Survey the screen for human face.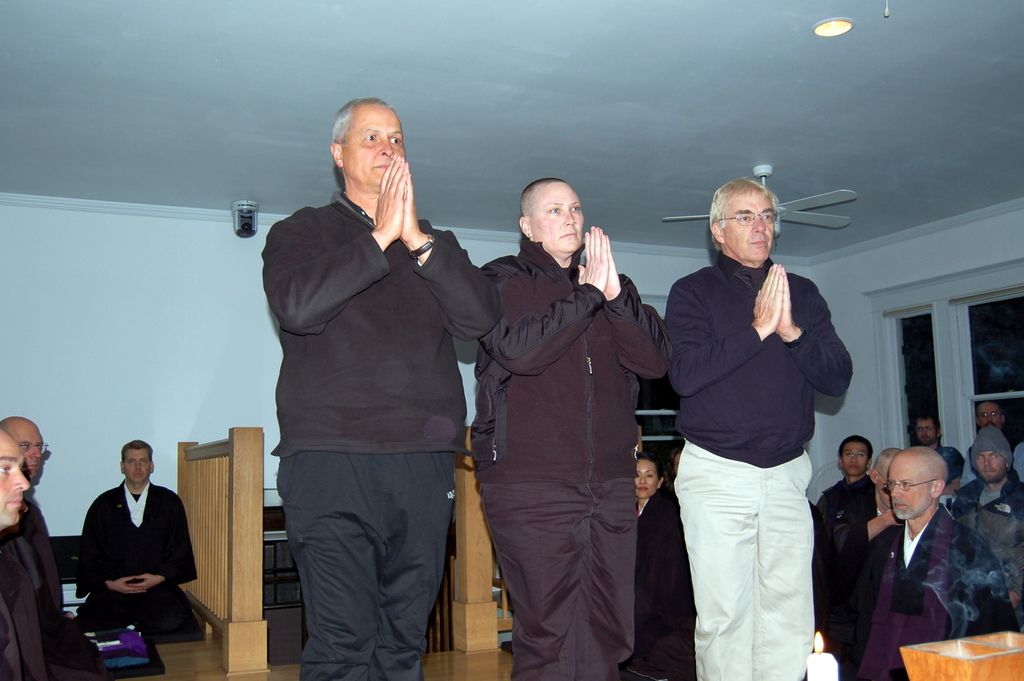
Survey found: [x1=722, y1=189, x2=778, y2=263].
